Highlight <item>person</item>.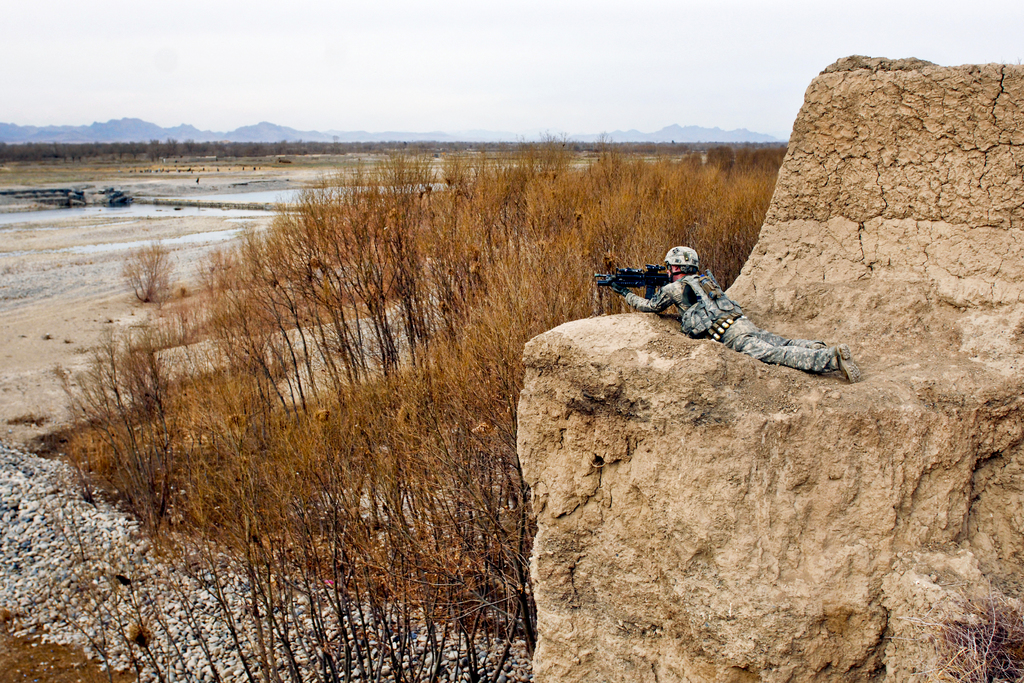
Highlighted region: <bbox>608, 243, 863, 383</bbox>.
